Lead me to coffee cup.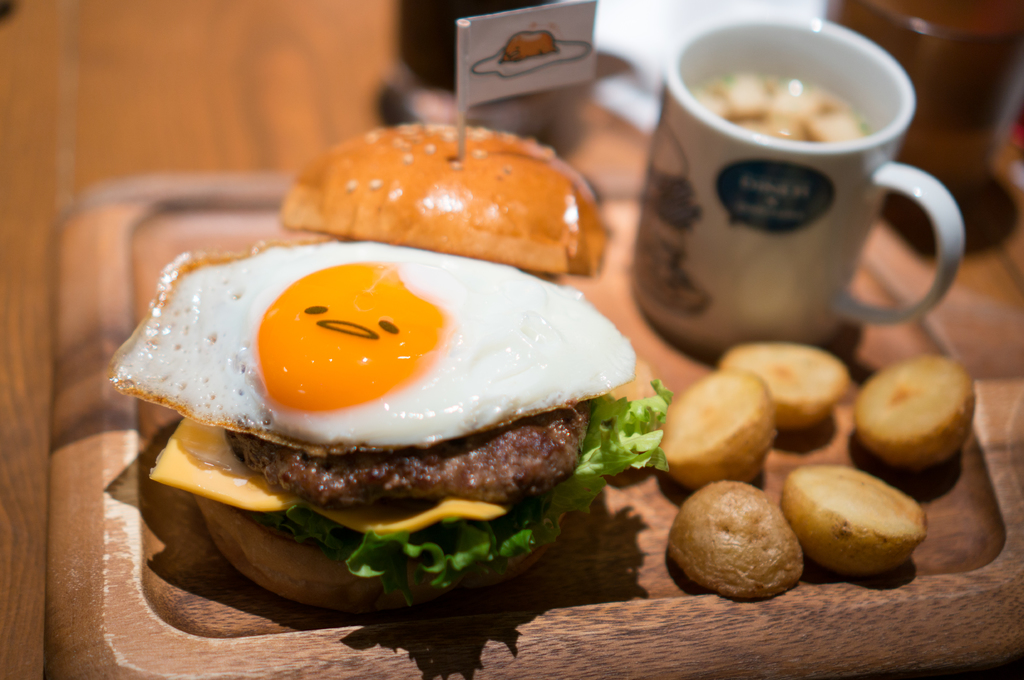
Lead to <box>624,11,965,367</box>.
